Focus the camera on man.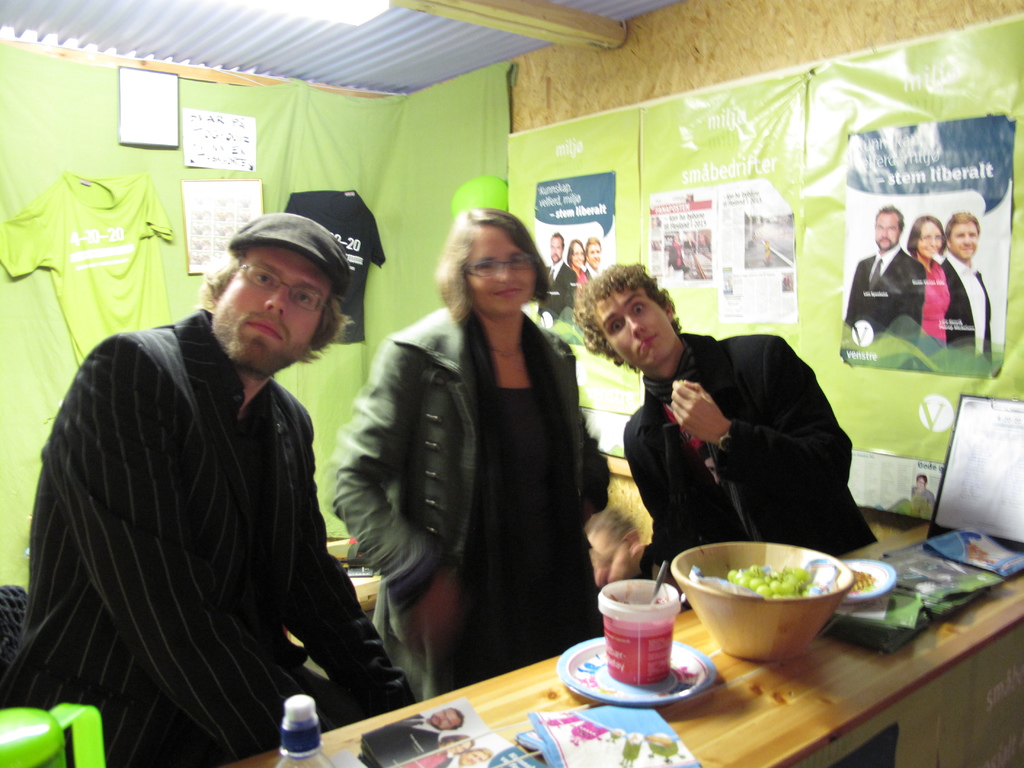
Focus region: {"left": 353, "top": 699, "right": 477, "bottom": 767}.
